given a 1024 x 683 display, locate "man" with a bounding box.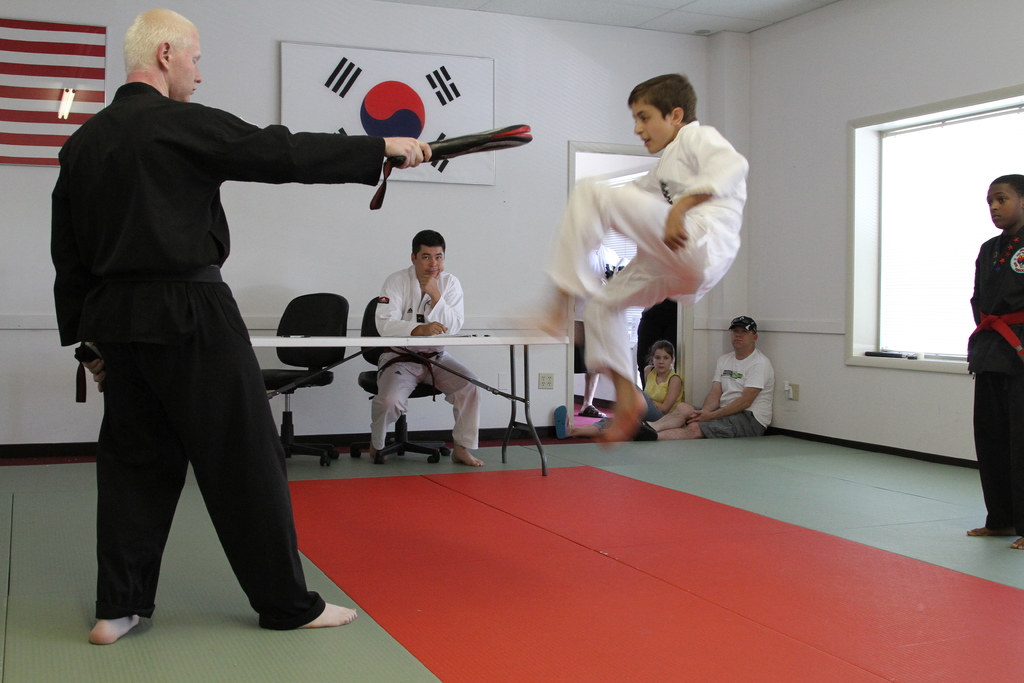
Located: 369,229,486,472.
